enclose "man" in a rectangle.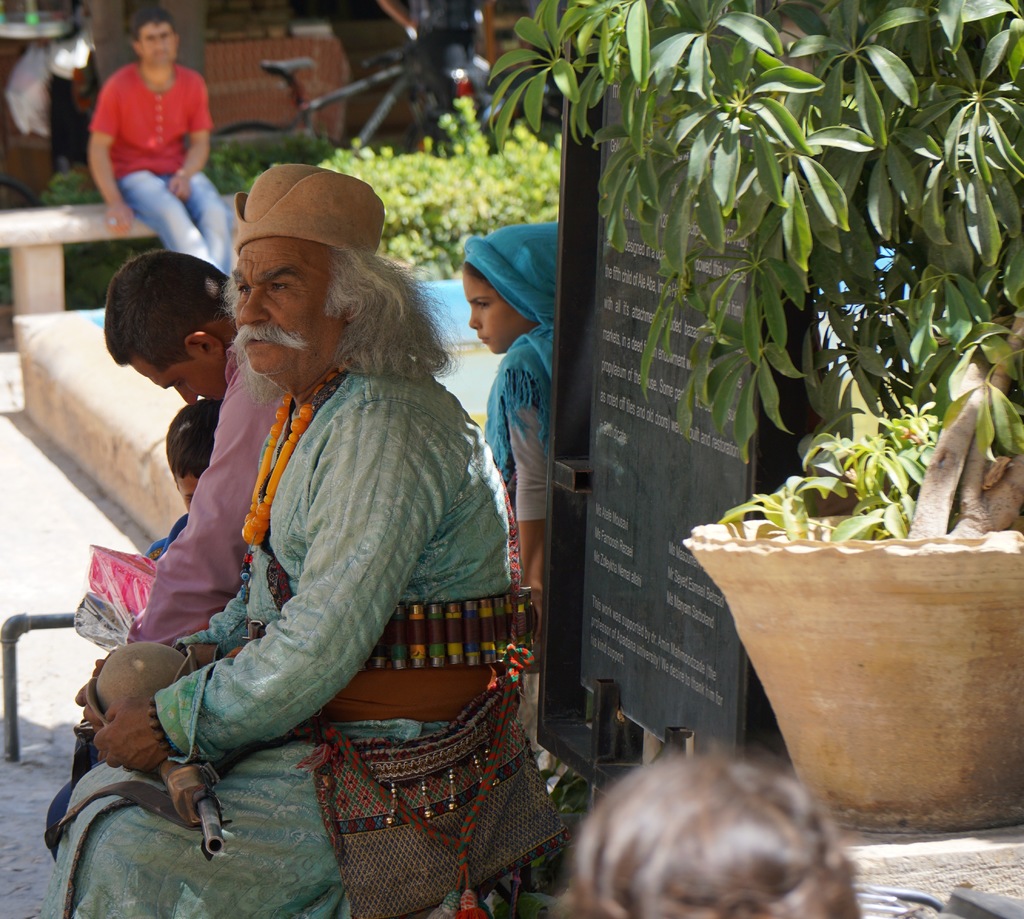
64:246:288:753.
